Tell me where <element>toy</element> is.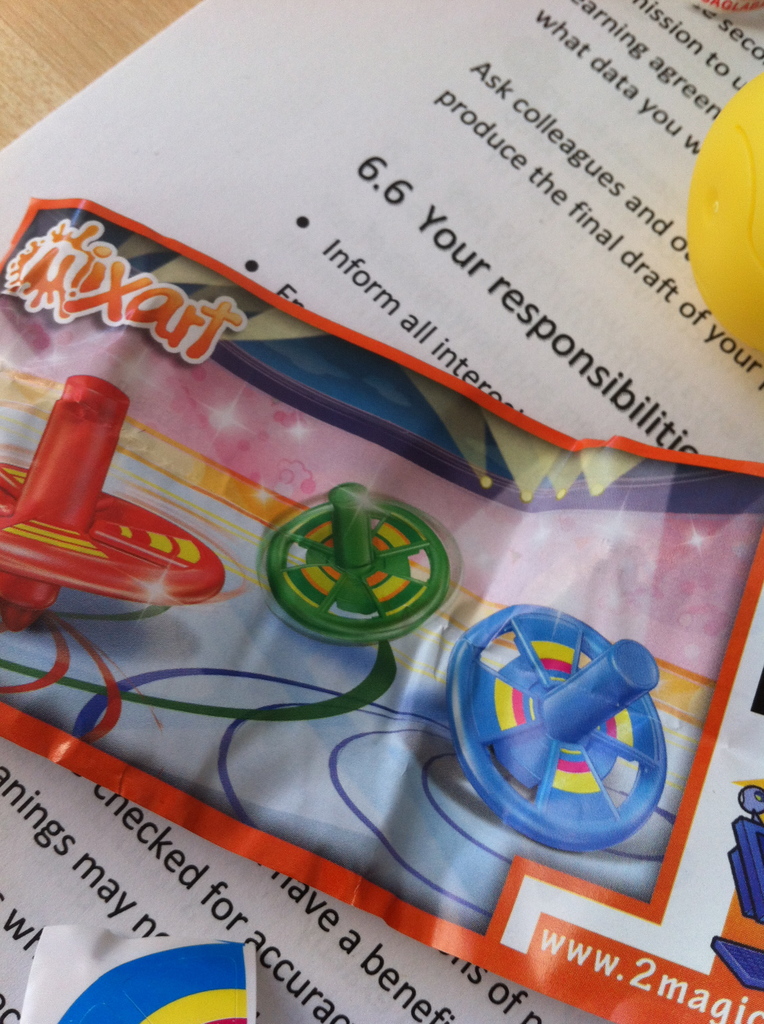
<element>toy</element> is at <region>266, 480, 450, 643</region>.
